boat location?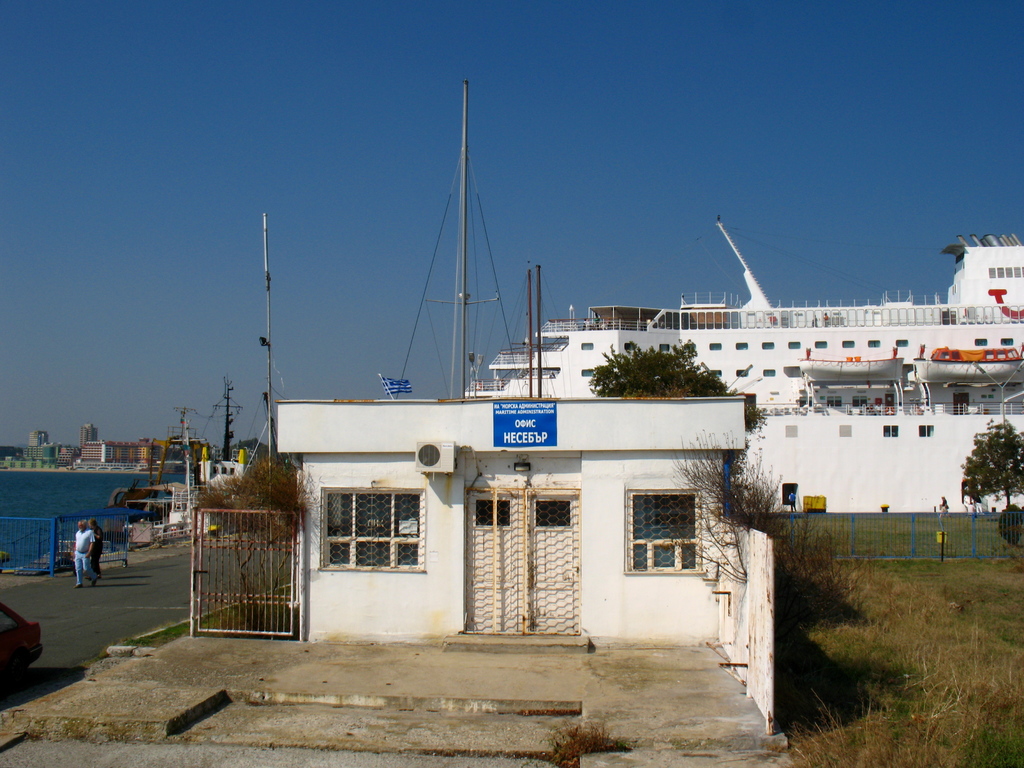
531 217 1023 453
